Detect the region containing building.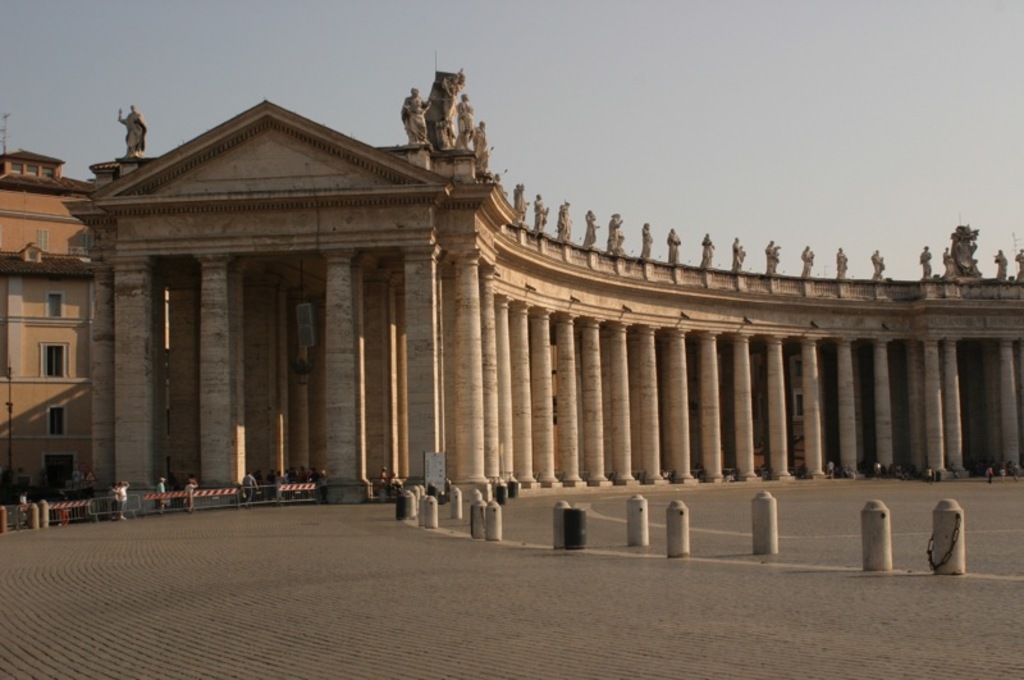
left=0, top=149, right=100, bottom=508.
